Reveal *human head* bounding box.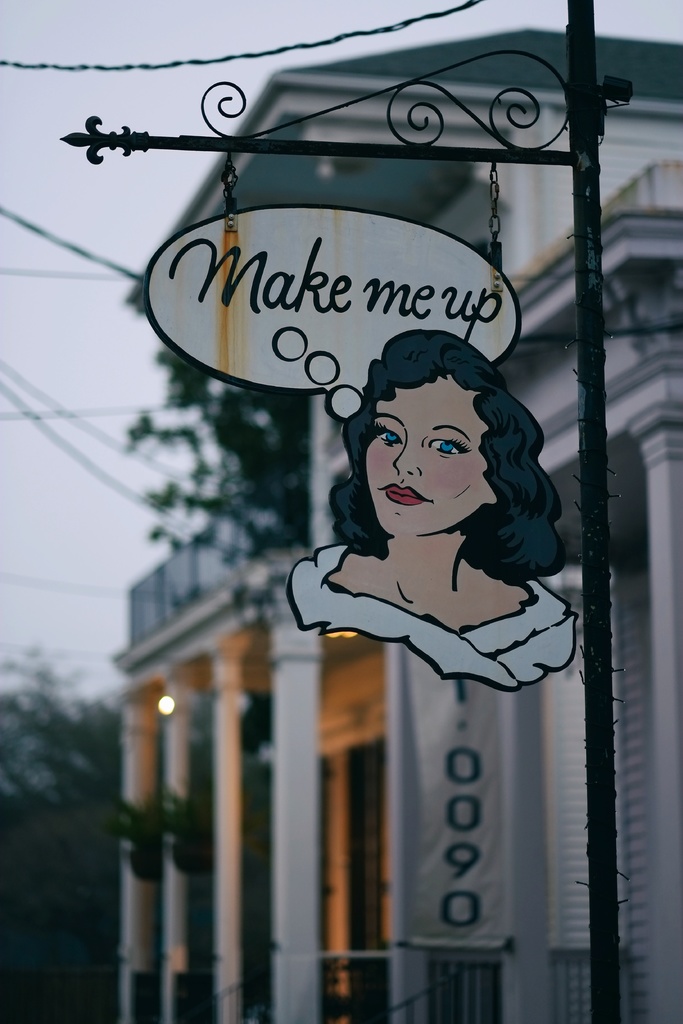
Revealed: [329, 340, 539, 561].
